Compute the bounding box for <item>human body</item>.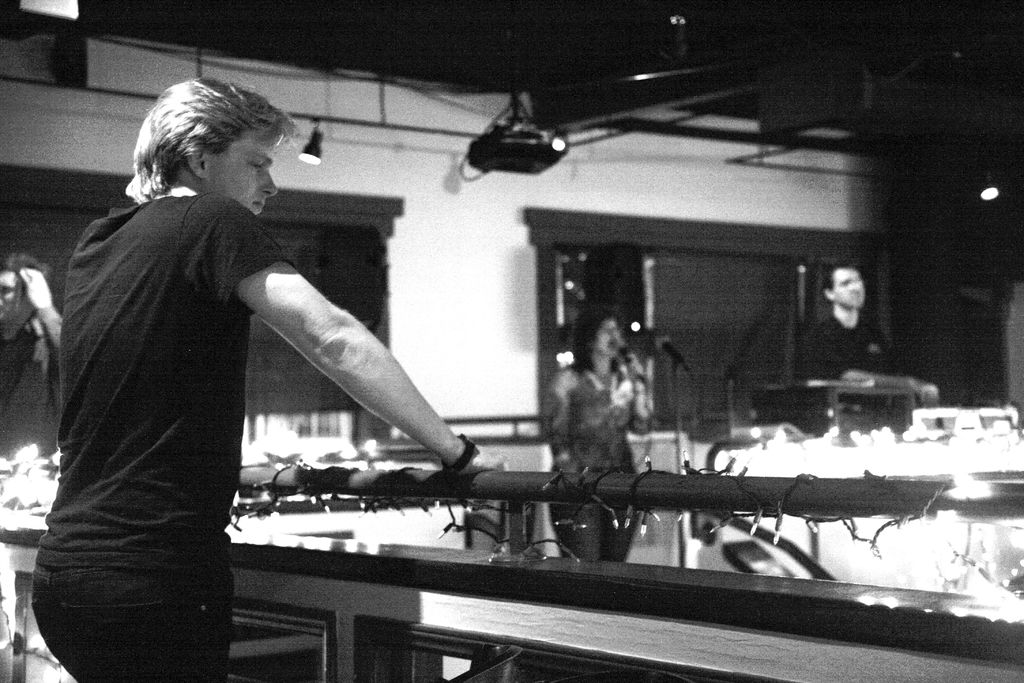
<box>790,250,902,374</box>.
